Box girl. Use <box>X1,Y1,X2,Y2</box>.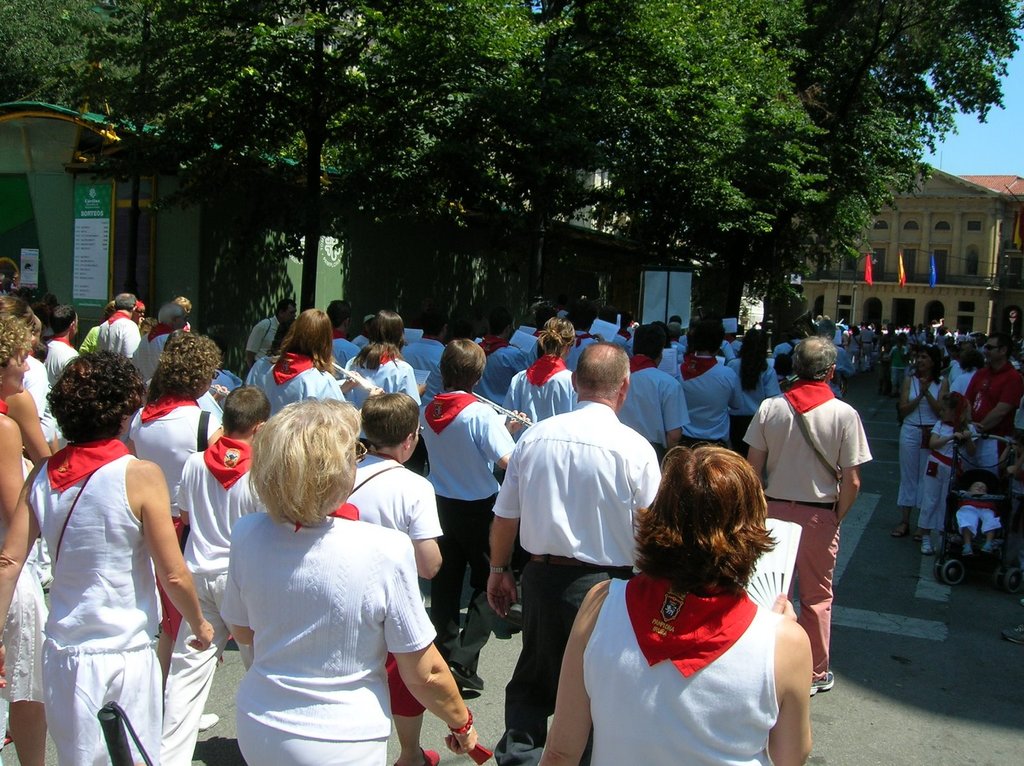
<box>722,326,780,437</box>.
